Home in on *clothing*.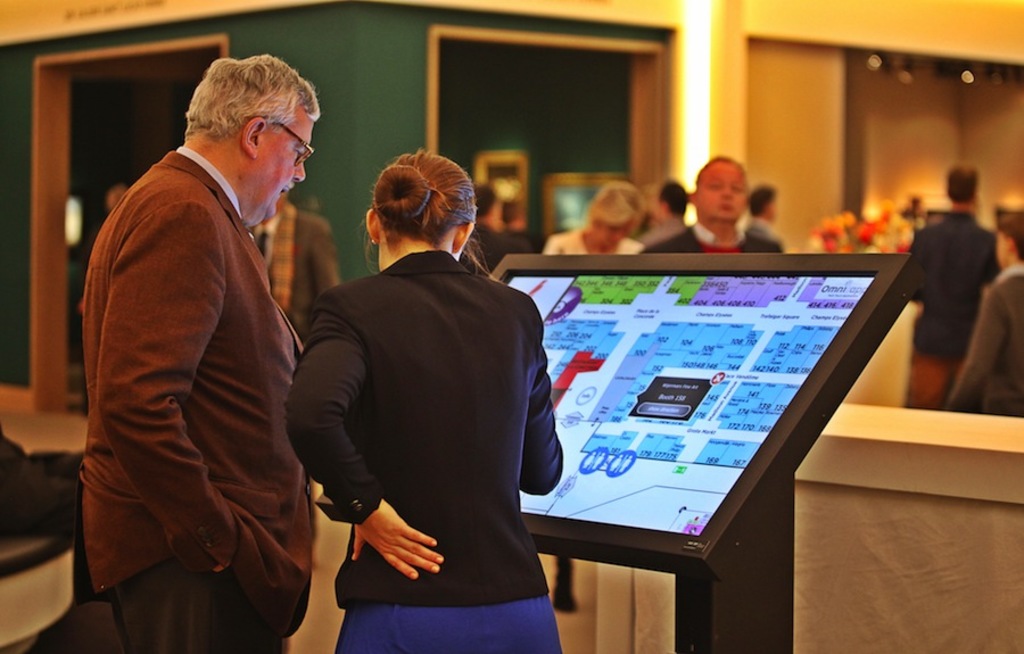
Homed in at BBox(643, 215, 686, 246).
